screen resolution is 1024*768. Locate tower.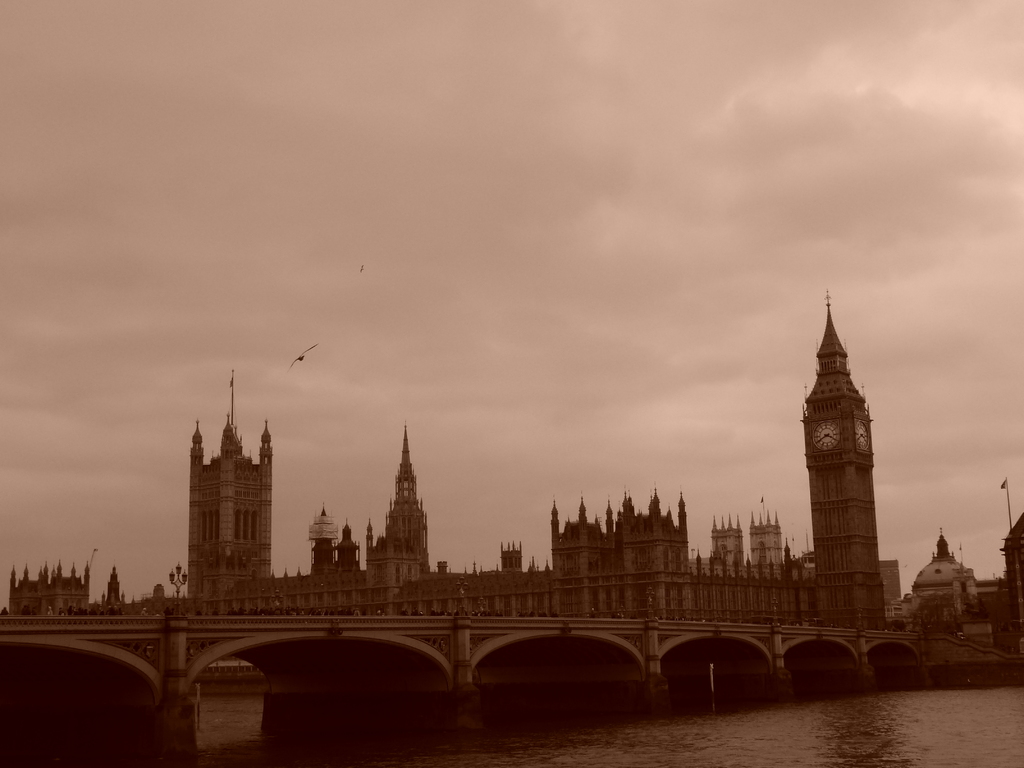
region(488, 547, 526, 580).
